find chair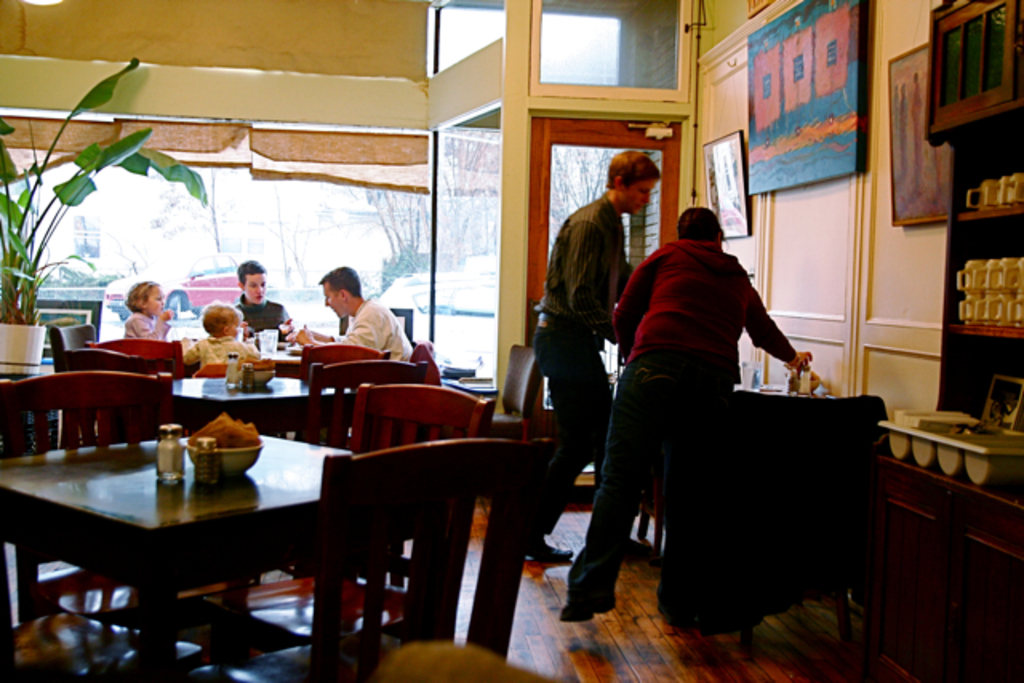
488 341 549 438
